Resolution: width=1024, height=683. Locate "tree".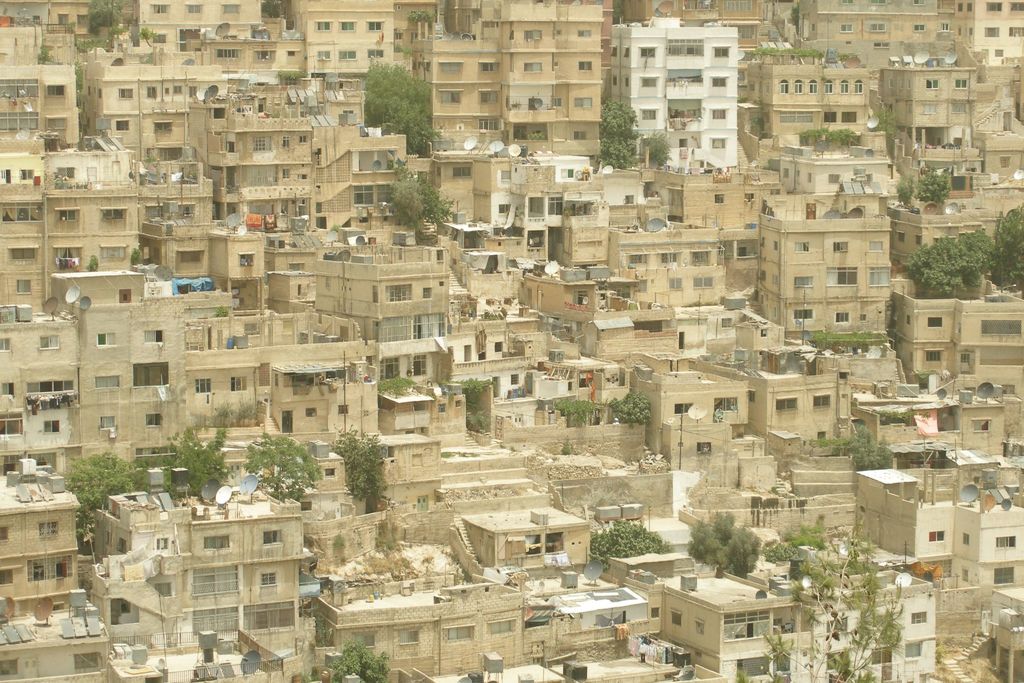
box(901, 226, 1001, 291).
